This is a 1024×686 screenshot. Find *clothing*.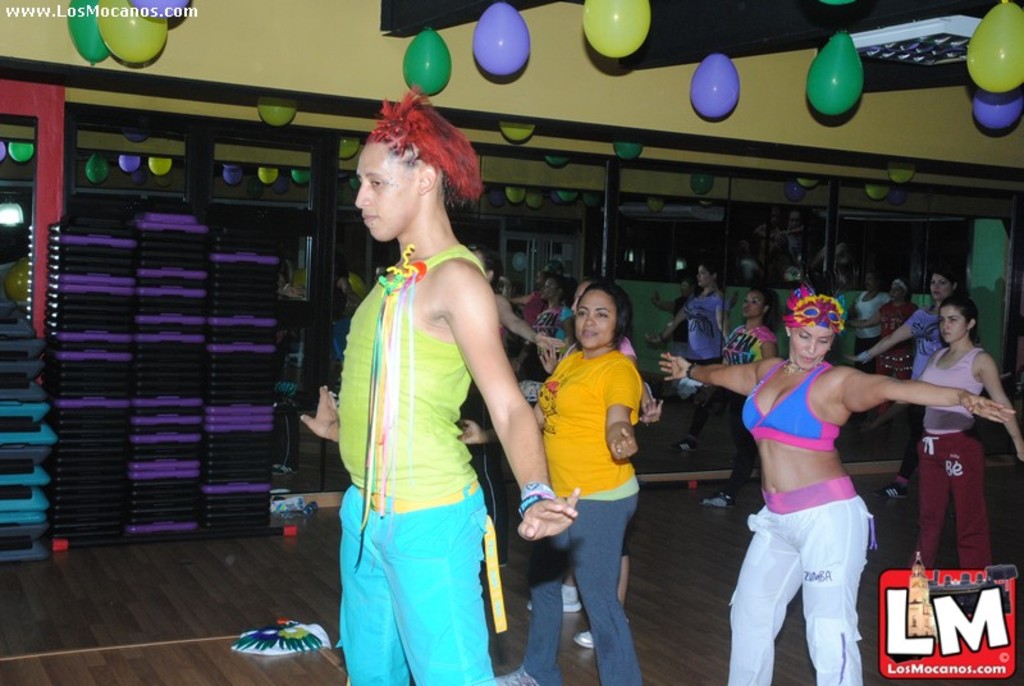
Bounding box: Rect(680, 275, 728, 367).
